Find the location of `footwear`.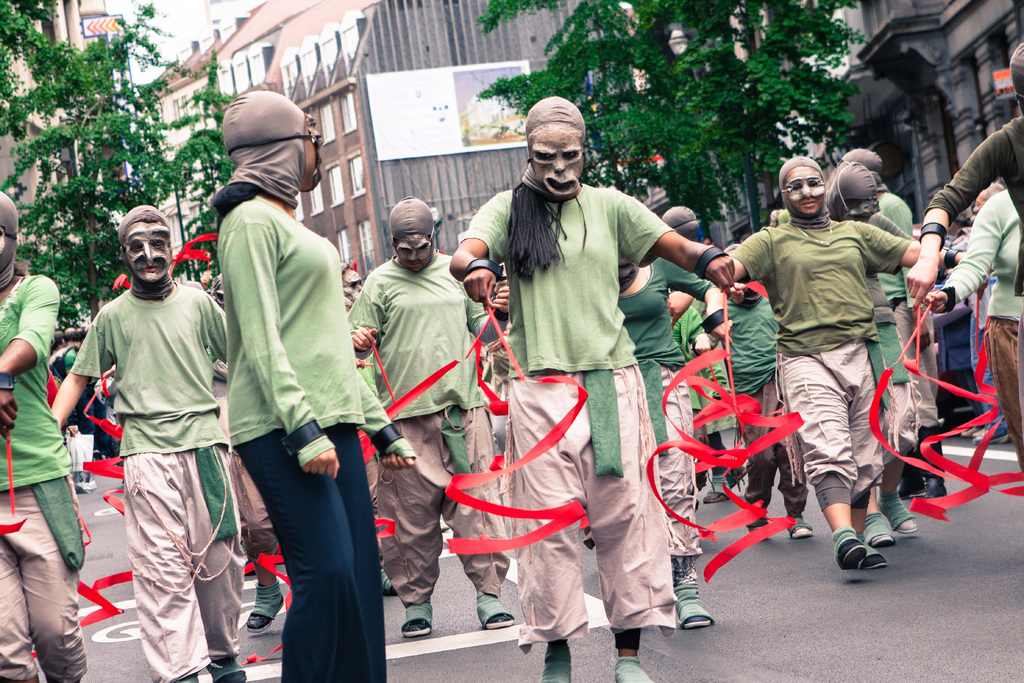
Location: x1=899 y1=445 x2=934 y2=498.
